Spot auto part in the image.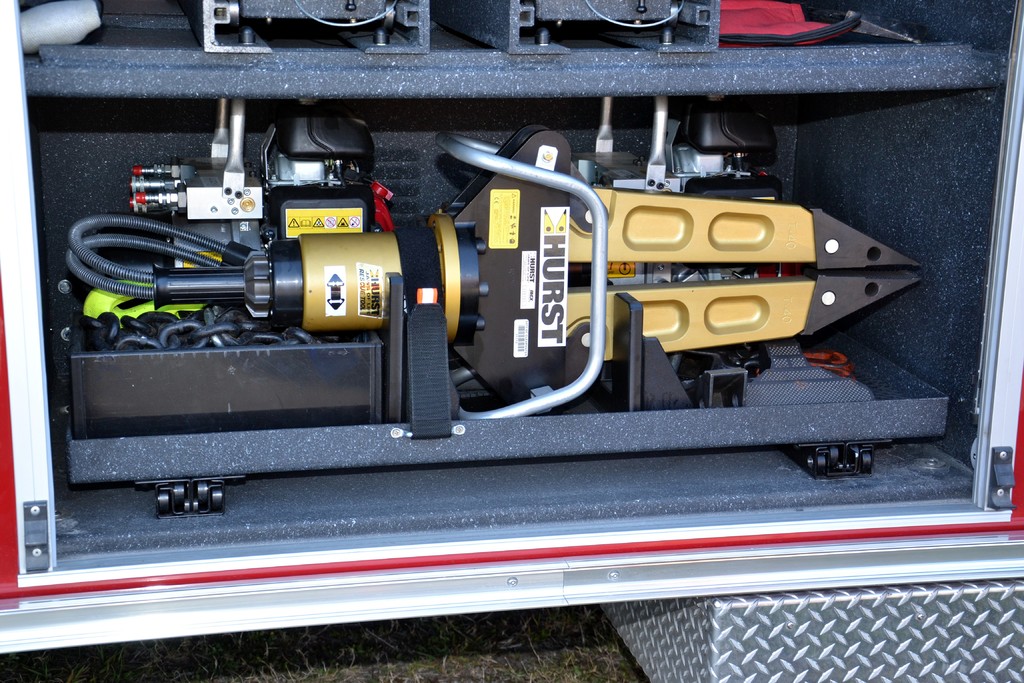
auto part found at 60 107 926 425.
